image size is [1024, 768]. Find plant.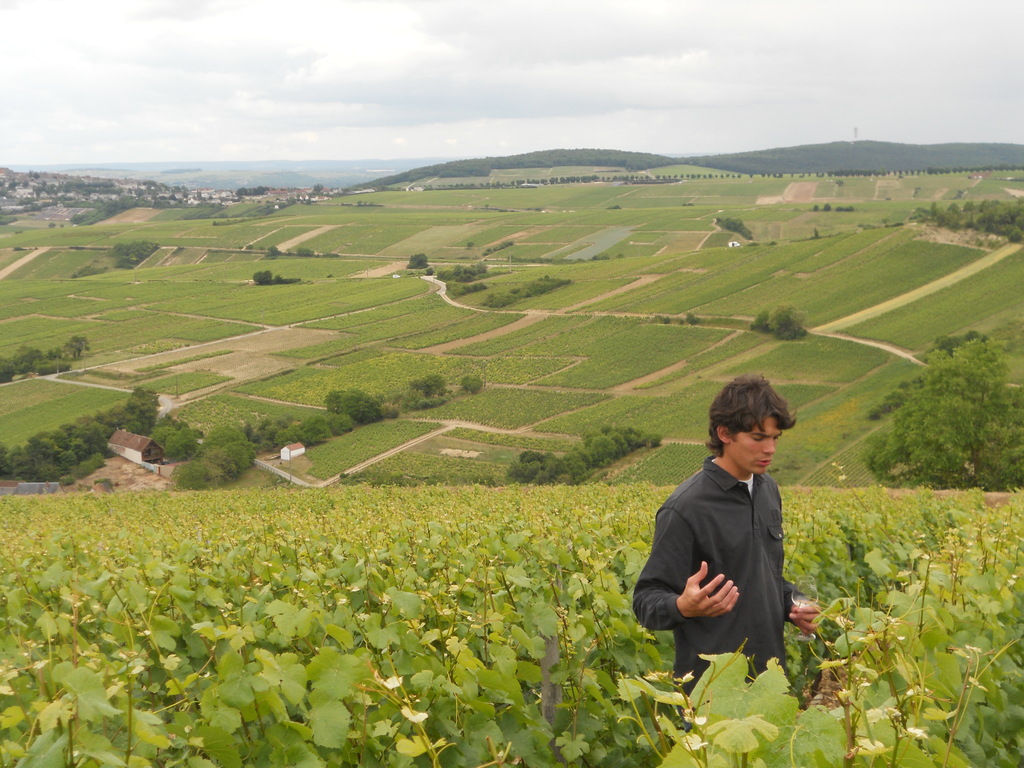
{"x1": 244, "y1": 385, "x2": 396, "y2": 442}.
